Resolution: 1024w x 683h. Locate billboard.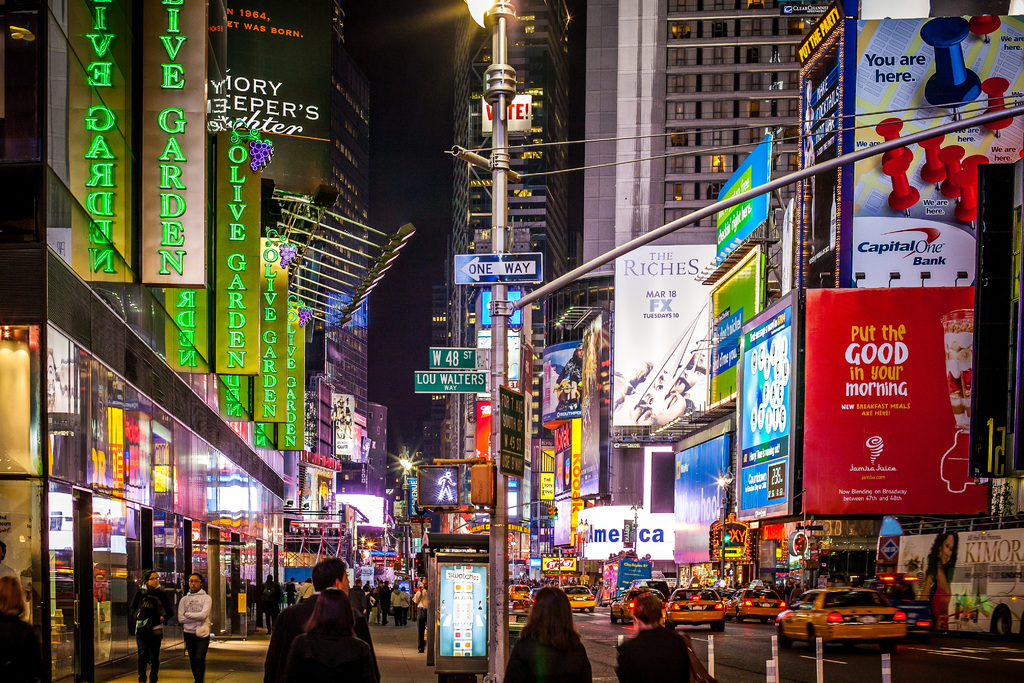
(x1=424, y1=343, x2=479, y2=368).
